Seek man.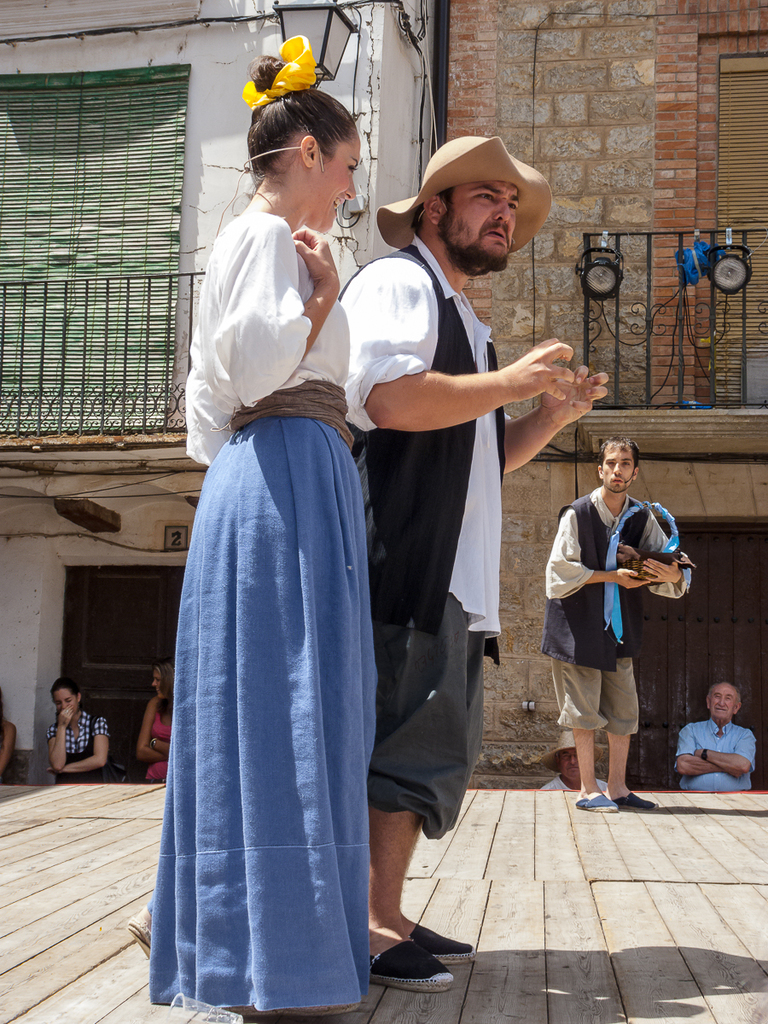
(334, 132, 609, 998).
